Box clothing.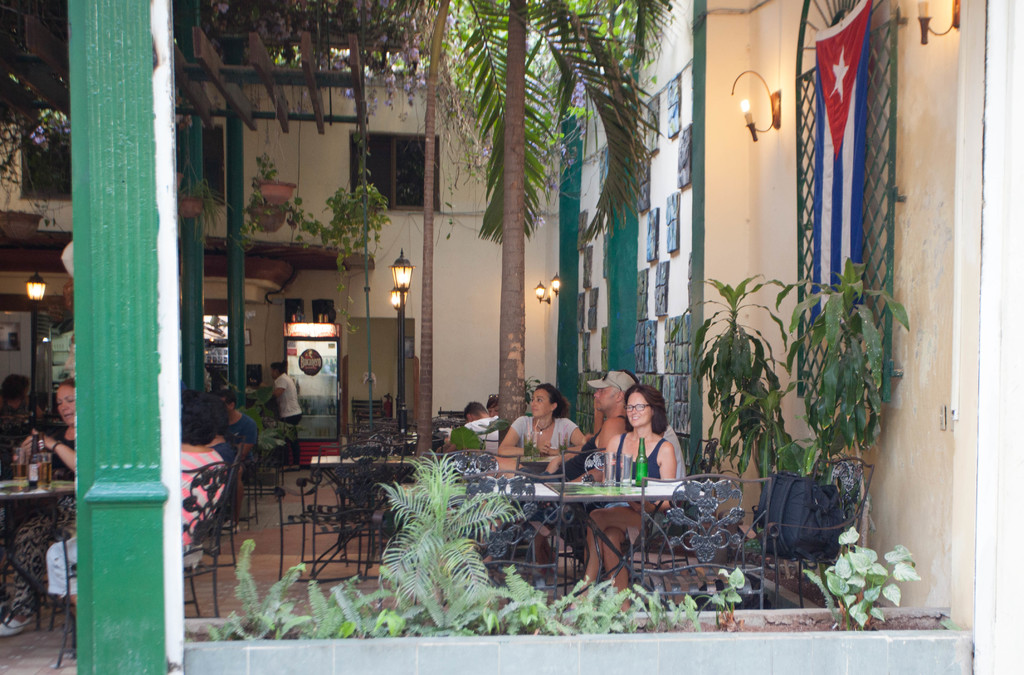
x1=218, y1=409, x2=258, y2=462.
